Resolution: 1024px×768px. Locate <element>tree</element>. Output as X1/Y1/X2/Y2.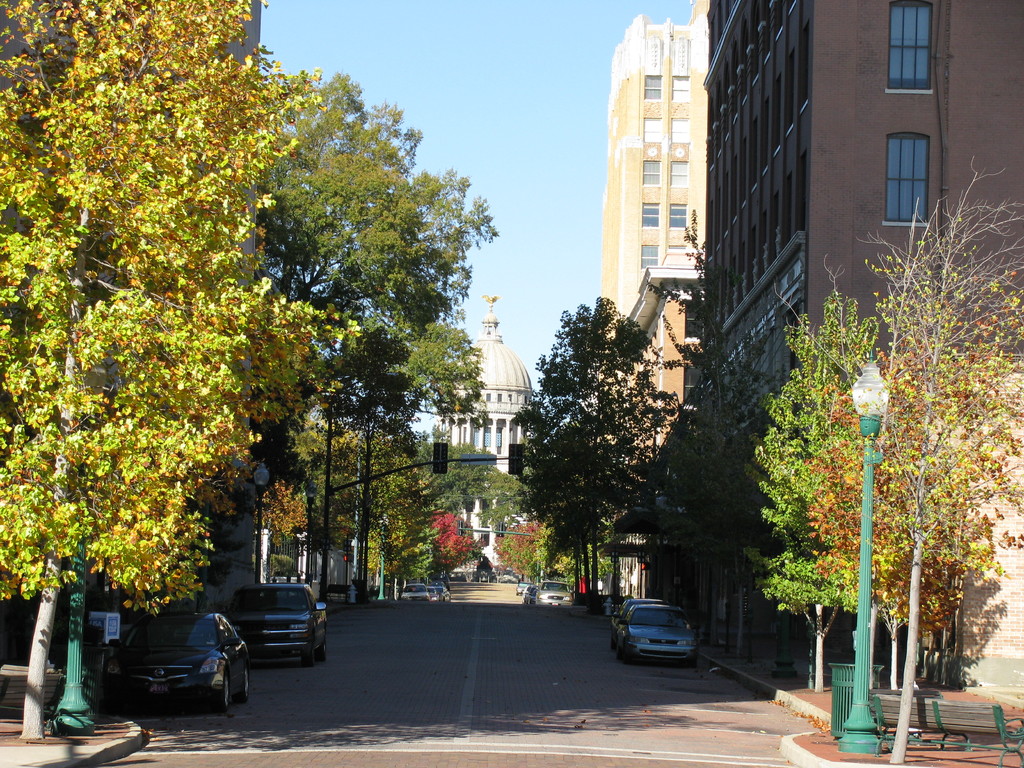
519/267/700/599.
